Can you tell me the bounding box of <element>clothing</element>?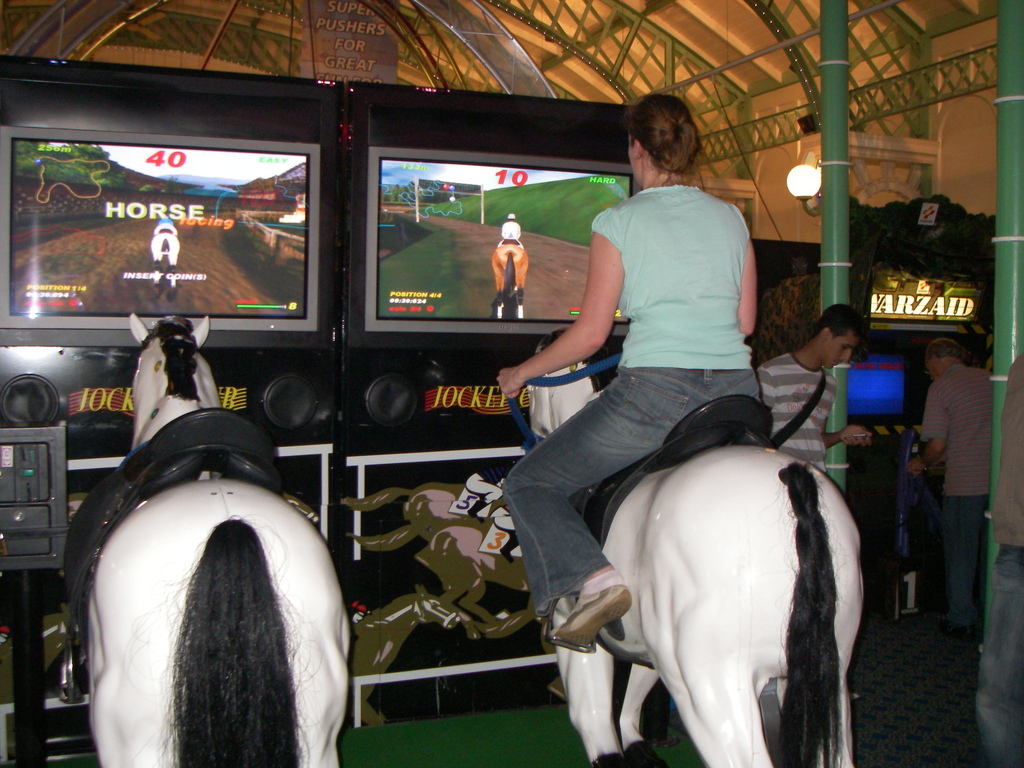
x1=927, y1=365, x2=1012, y2=611.
